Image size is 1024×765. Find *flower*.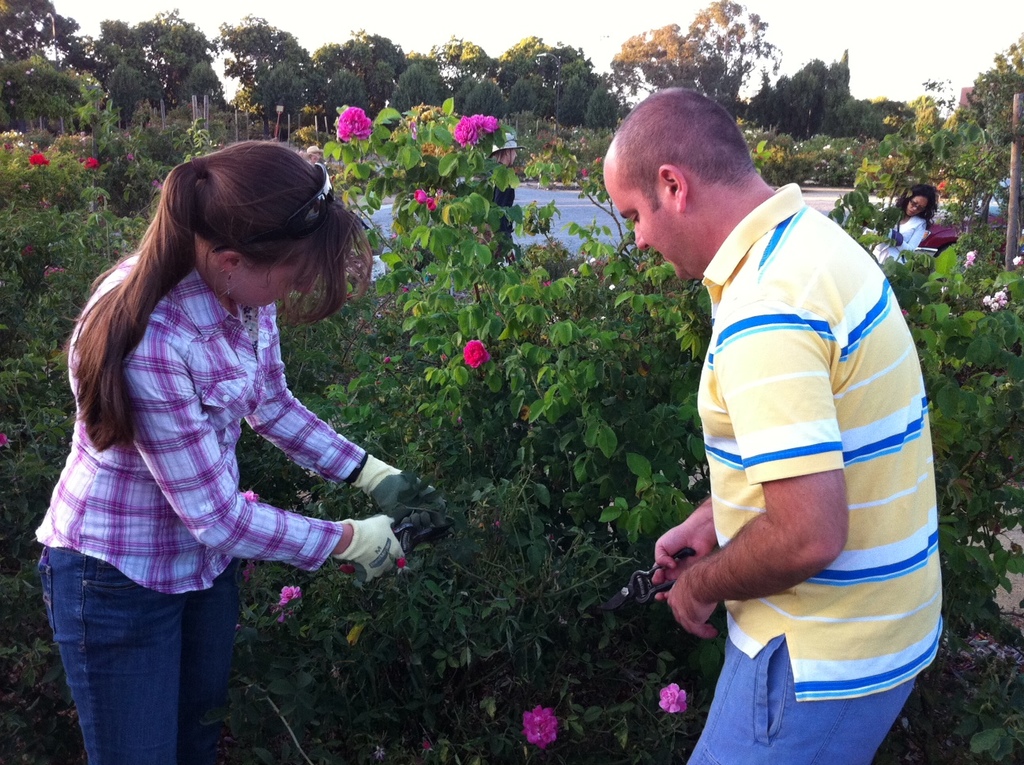
bbox(427, 197, 441, 213).
